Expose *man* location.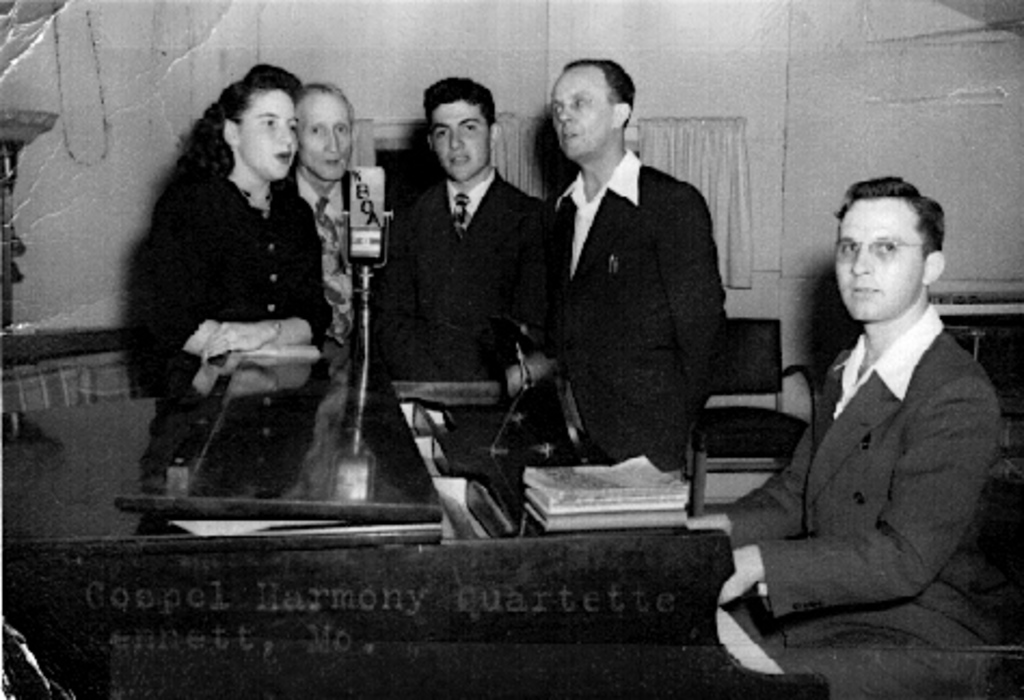
Exposed at left=529, top=52, right=732, bottom=486.
